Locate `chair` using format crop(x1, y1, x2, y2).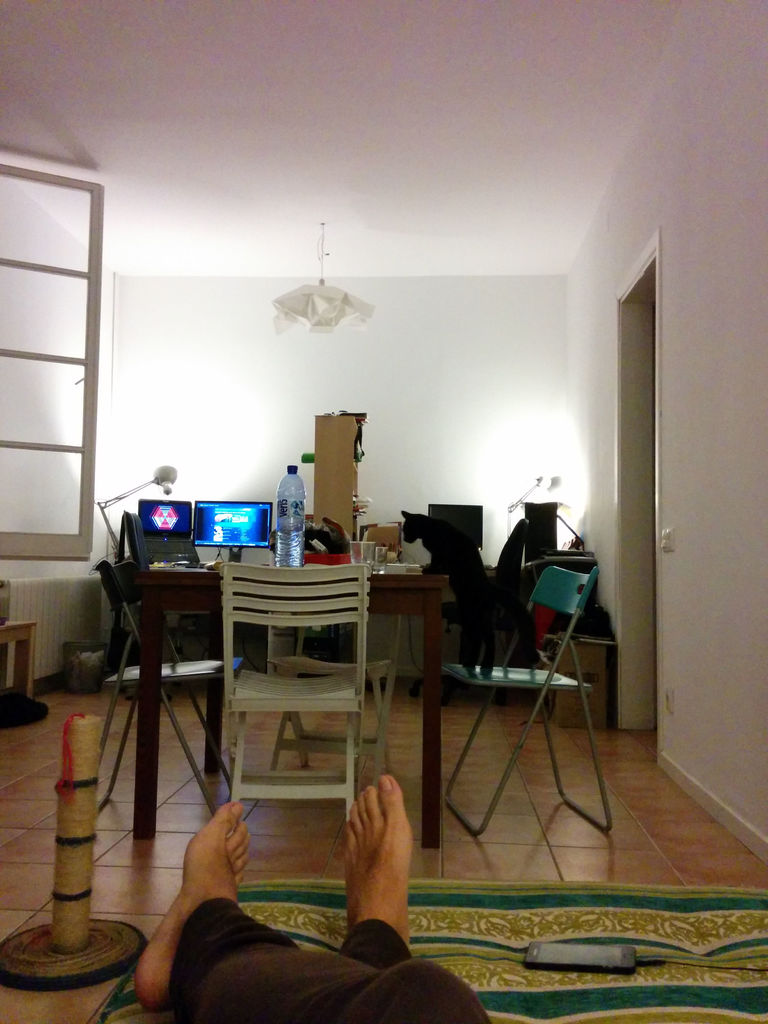
crop(262, 554, 410, 779).
